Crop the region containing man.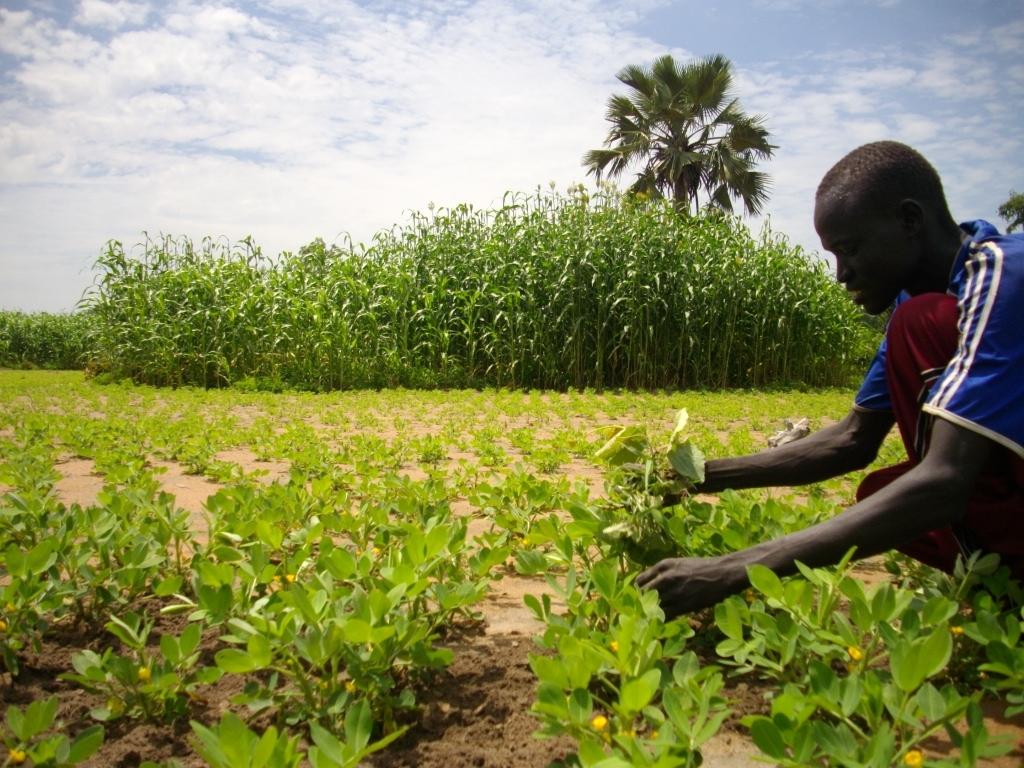
Crop region: 719, 142, 1023, 615.
